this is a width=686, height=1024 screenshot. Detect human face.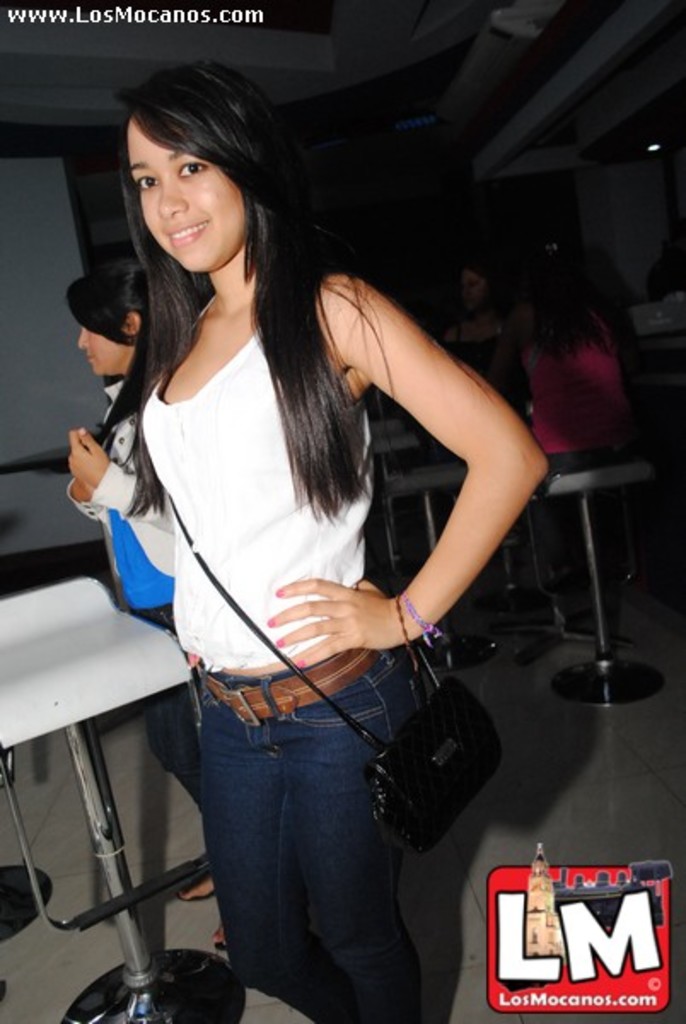
x1=462 y1=265 x2=476 y2=314.
